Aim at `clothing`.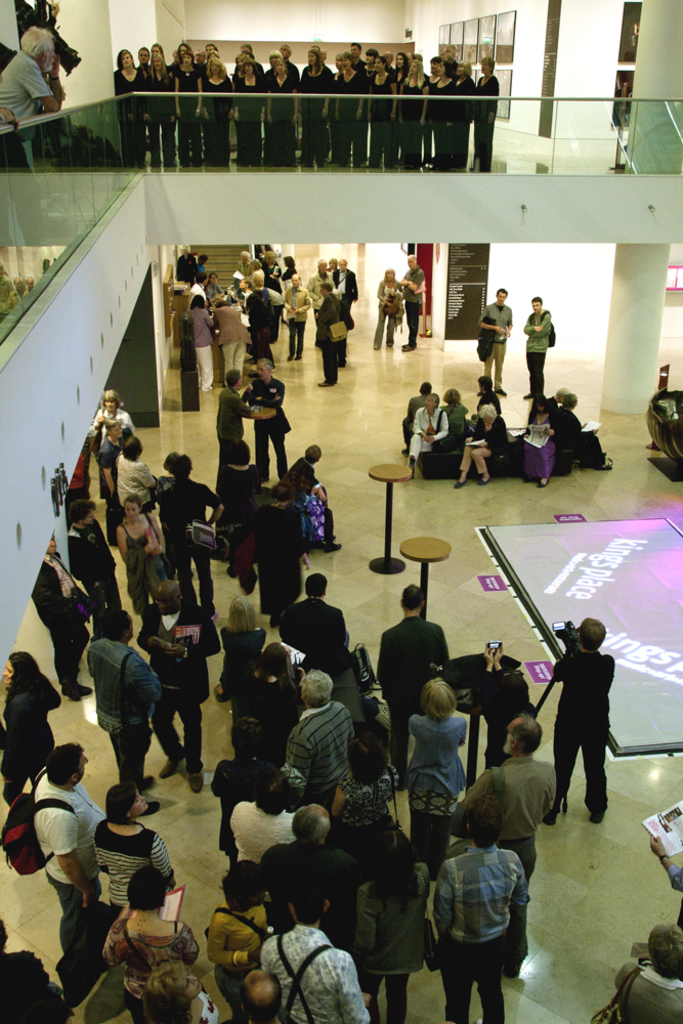
Aimed at <box>89,628,153,783</box>.
